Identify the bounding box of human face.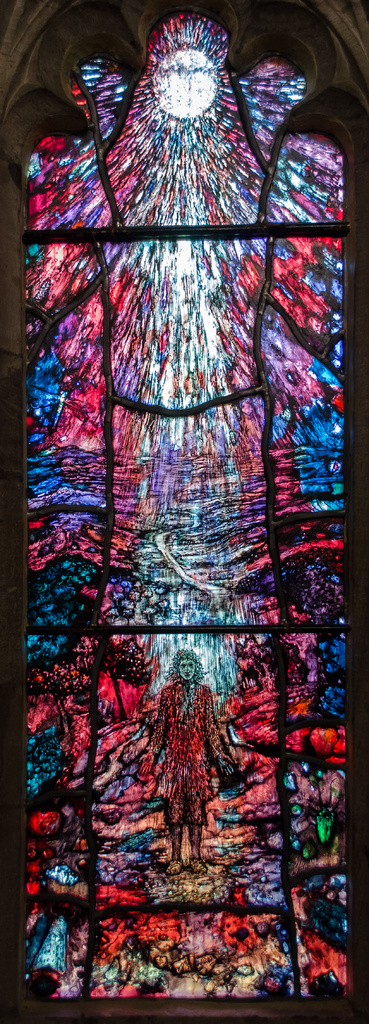
(left=180, top=656, right=196, bottom=677).
